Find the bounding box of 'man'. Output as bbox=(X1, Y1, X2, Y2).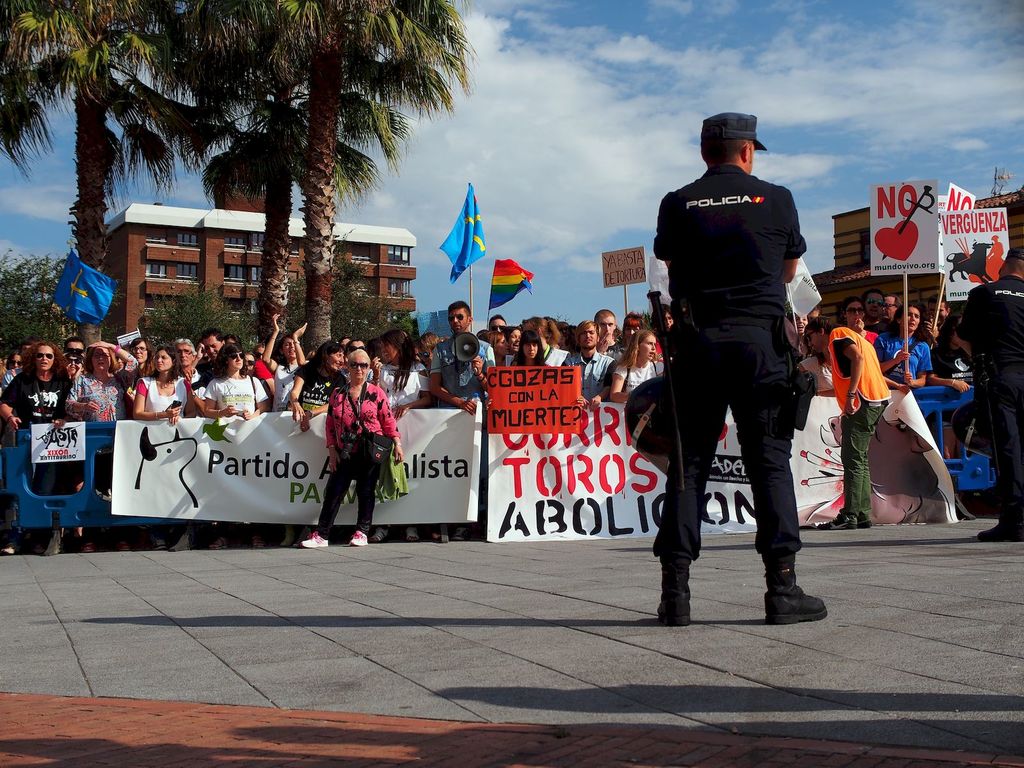
bbox=(67, 339, 86, 348).
